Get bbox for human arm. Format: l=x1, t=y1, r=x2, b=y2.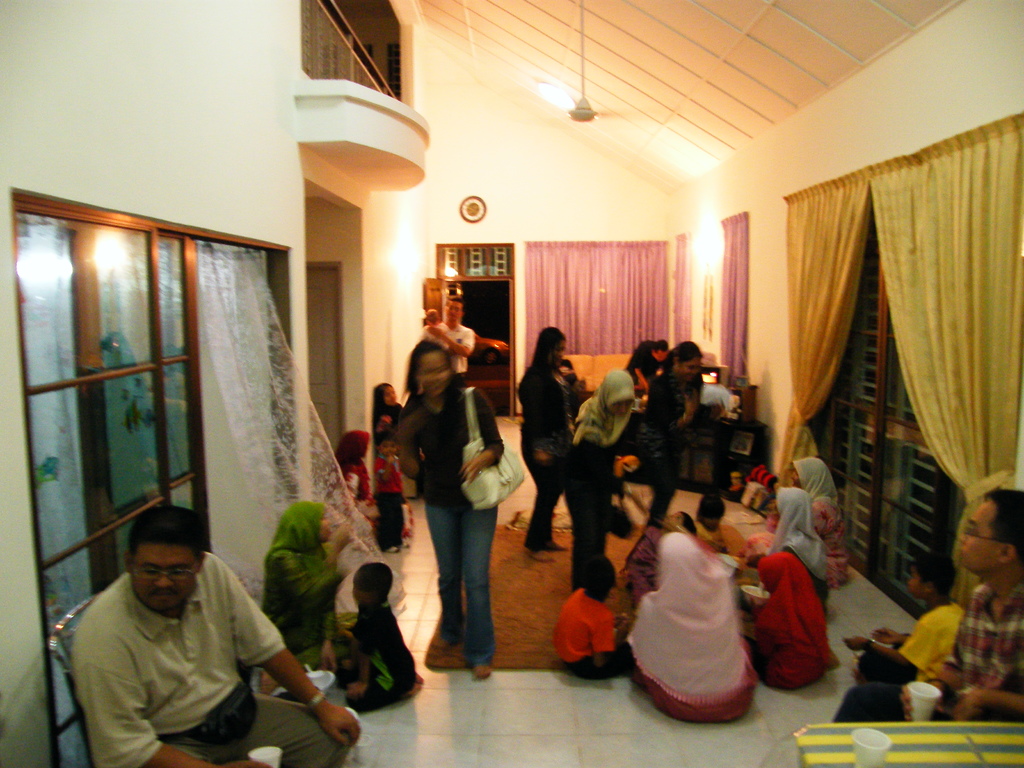
l=959, t=685, r=1021, b=724.
